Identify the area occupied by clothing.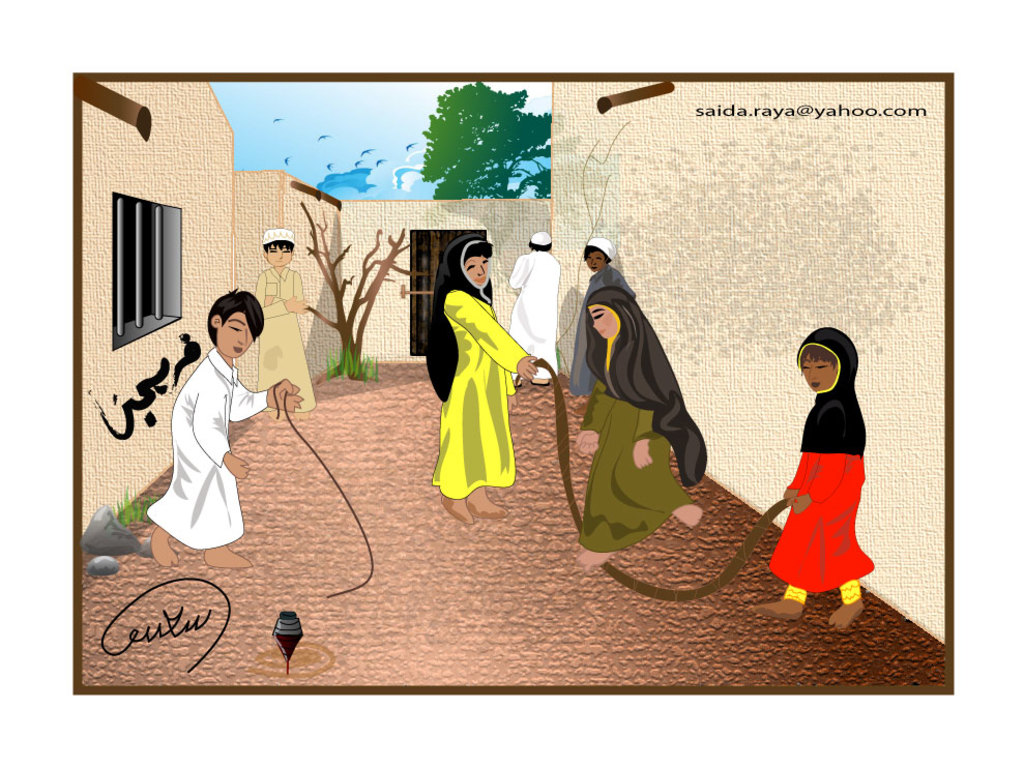
Area: (x1=550, y1=256, x2=636, y2=402).
